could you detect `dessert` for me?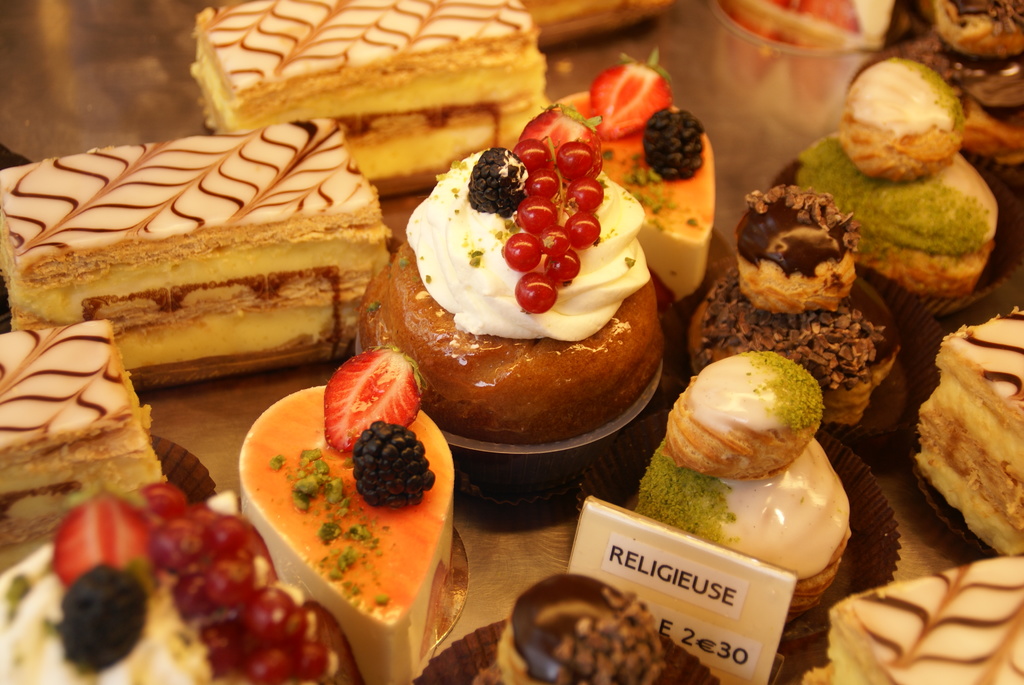
Detection result: {"x1": 360, "y1": 106, "x2": 676, "y2": 514}.
